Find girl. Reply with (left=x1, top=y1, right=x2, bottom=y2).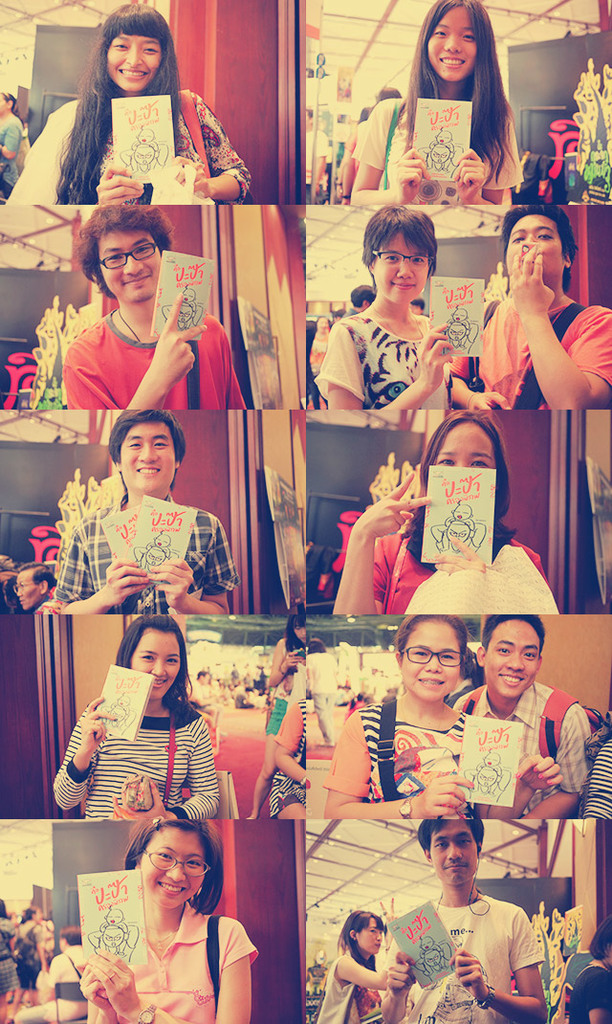
(left=343, top=0, right=527, bottom=197).
